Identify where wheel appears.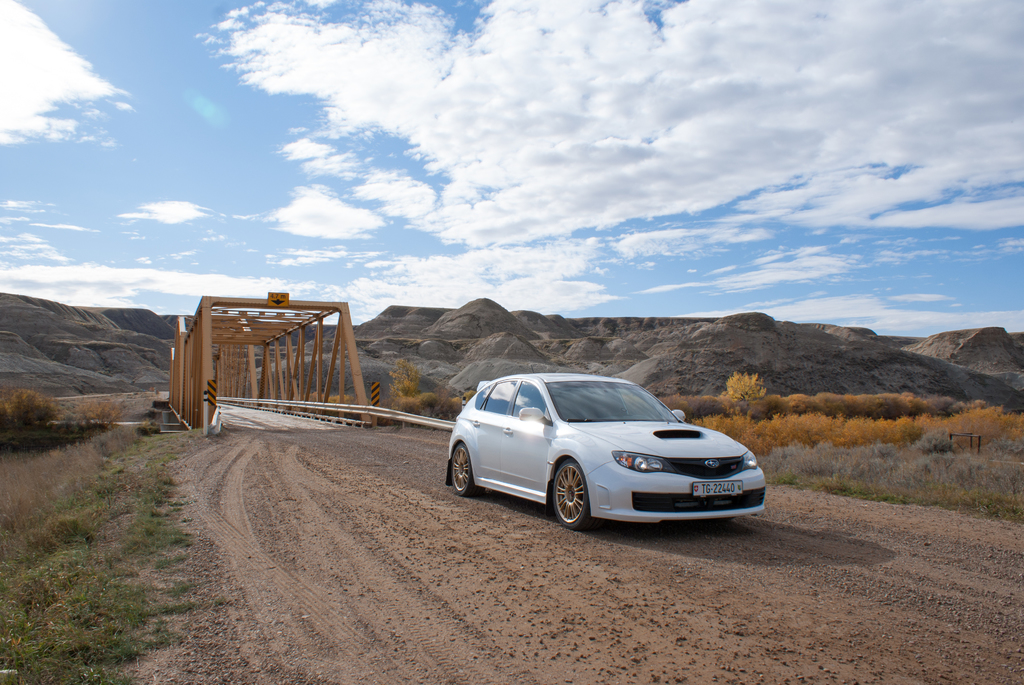
Appears at rect(450, 446, 476, 494).
